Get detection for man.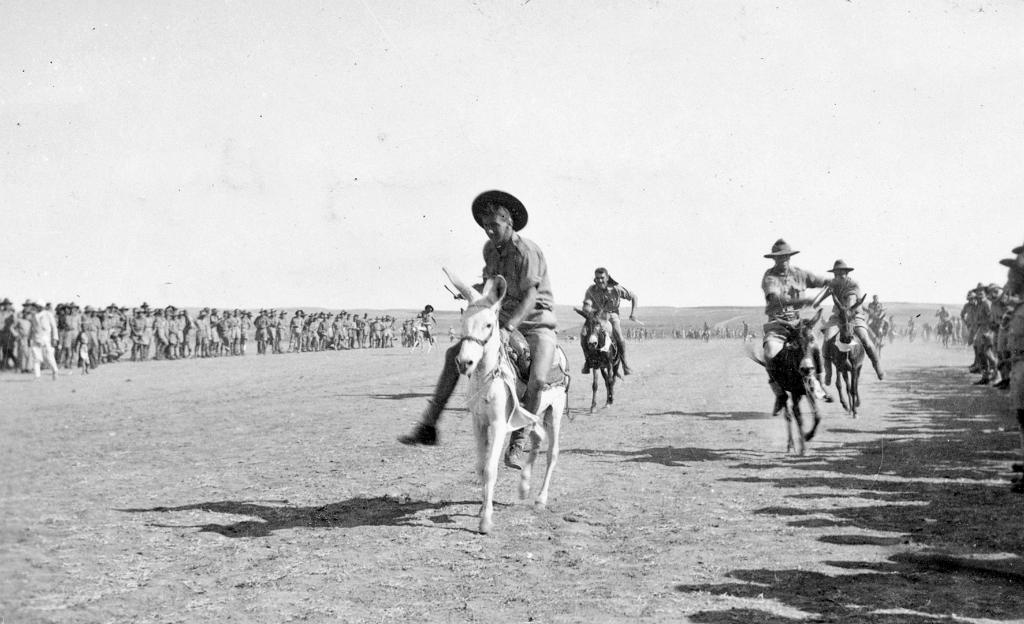
Detection: 972/281/996/385.
